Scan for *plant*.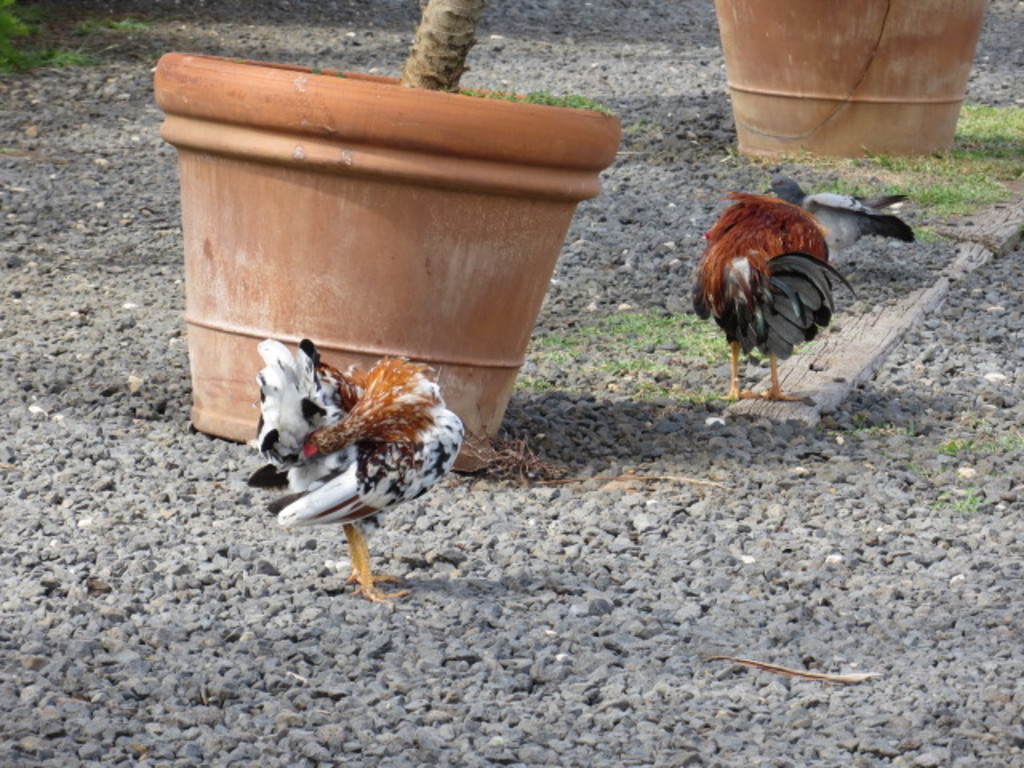
Scan result: l=936, t=422, r=1022, b=451.
